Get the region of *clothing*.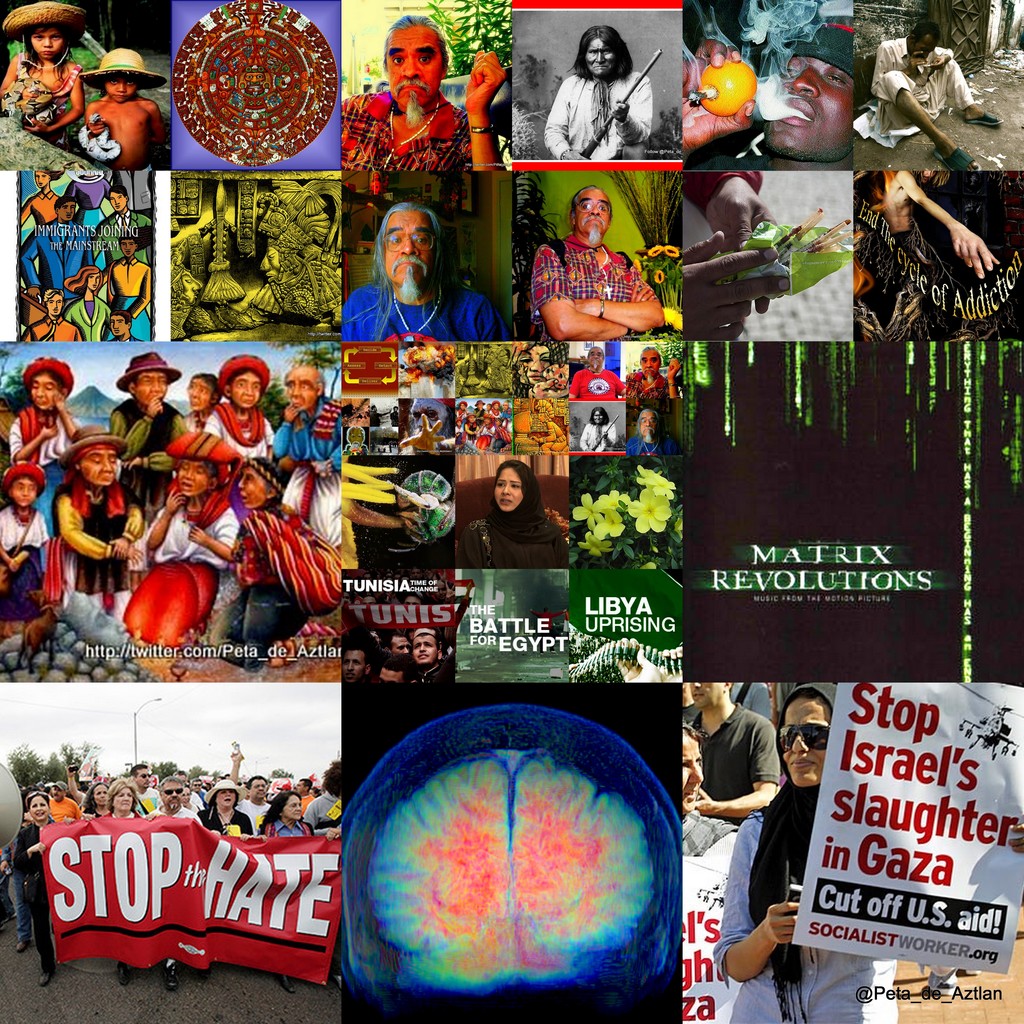
bbox=[712, 804, 902, 1023].
